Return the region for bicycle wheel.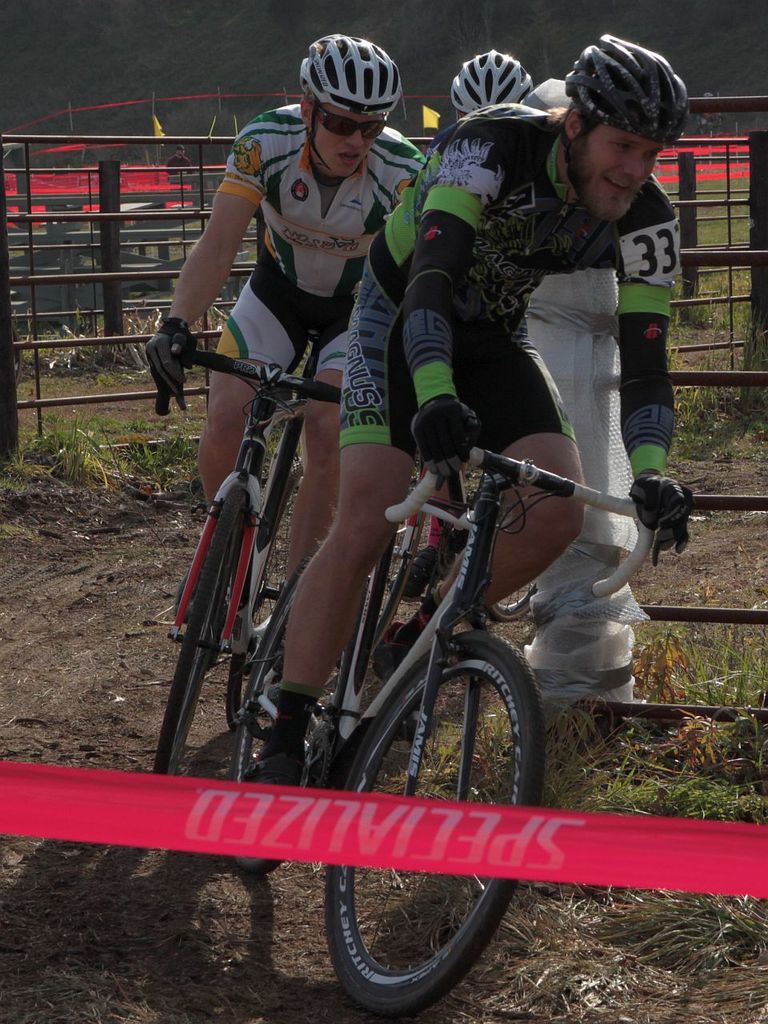
crop(351, 475, 425, 666).
